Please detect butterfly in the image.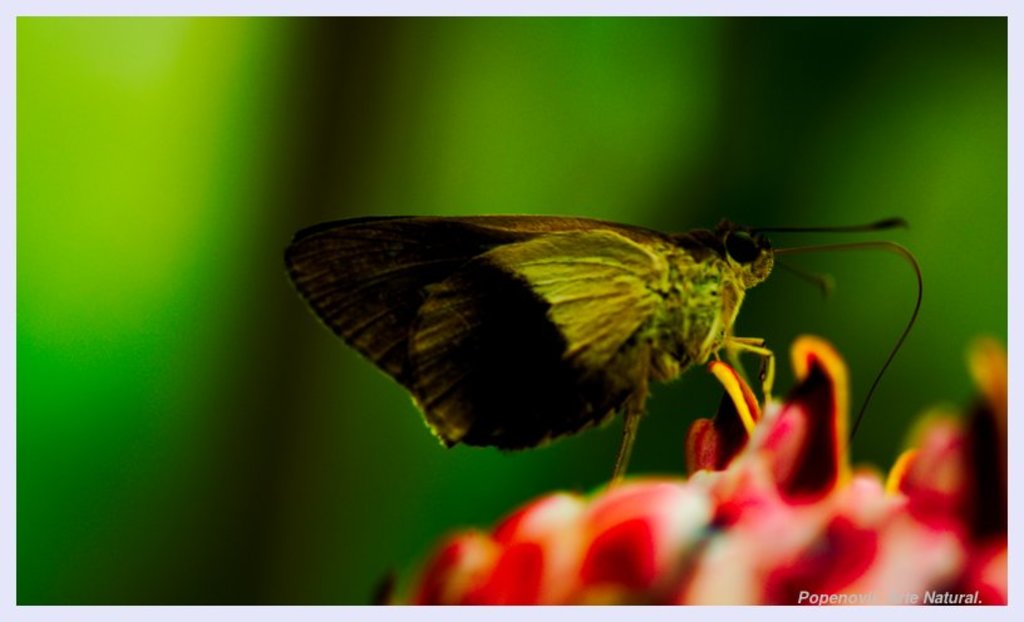
[262,188,906,483].
